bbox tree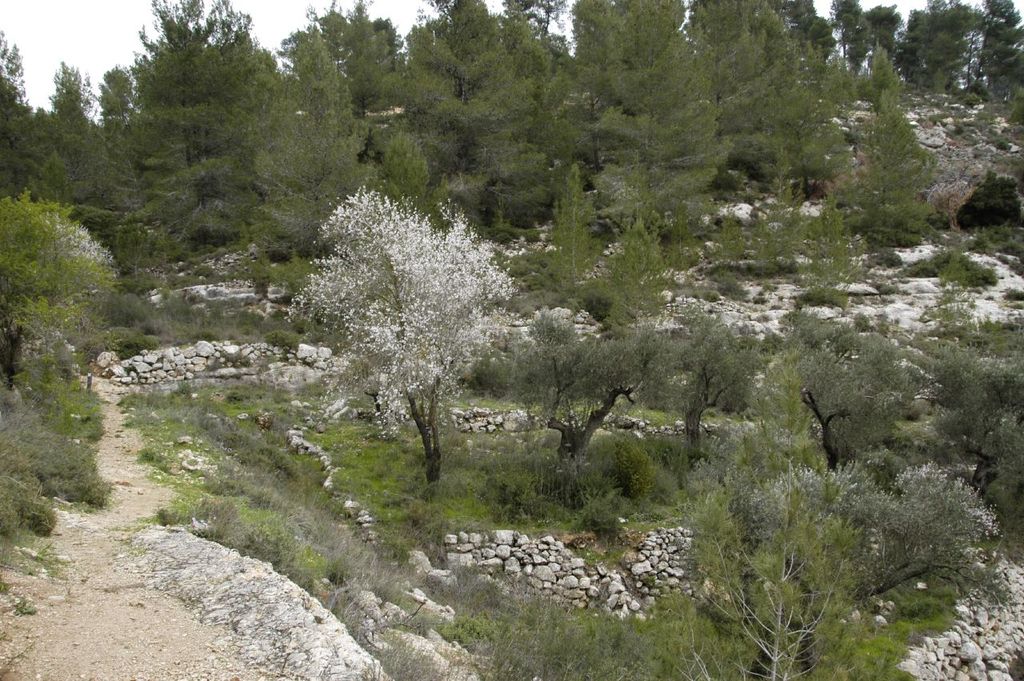
286/154/519/491
